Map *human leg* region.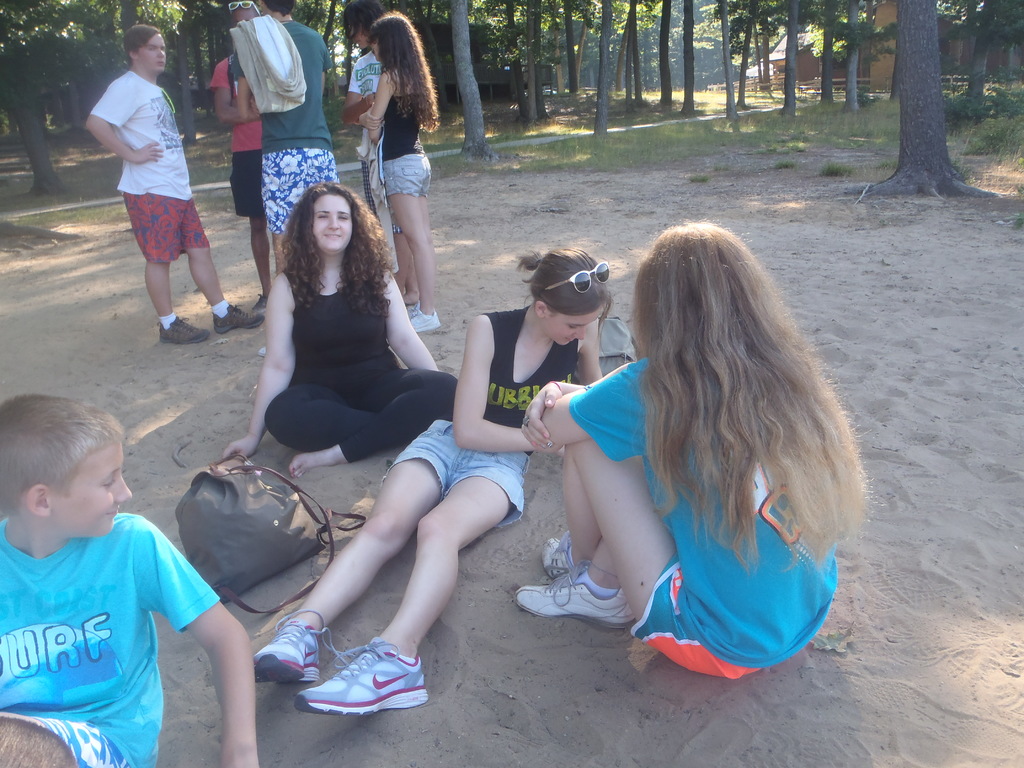
Mapped to 30/708/129/767.
